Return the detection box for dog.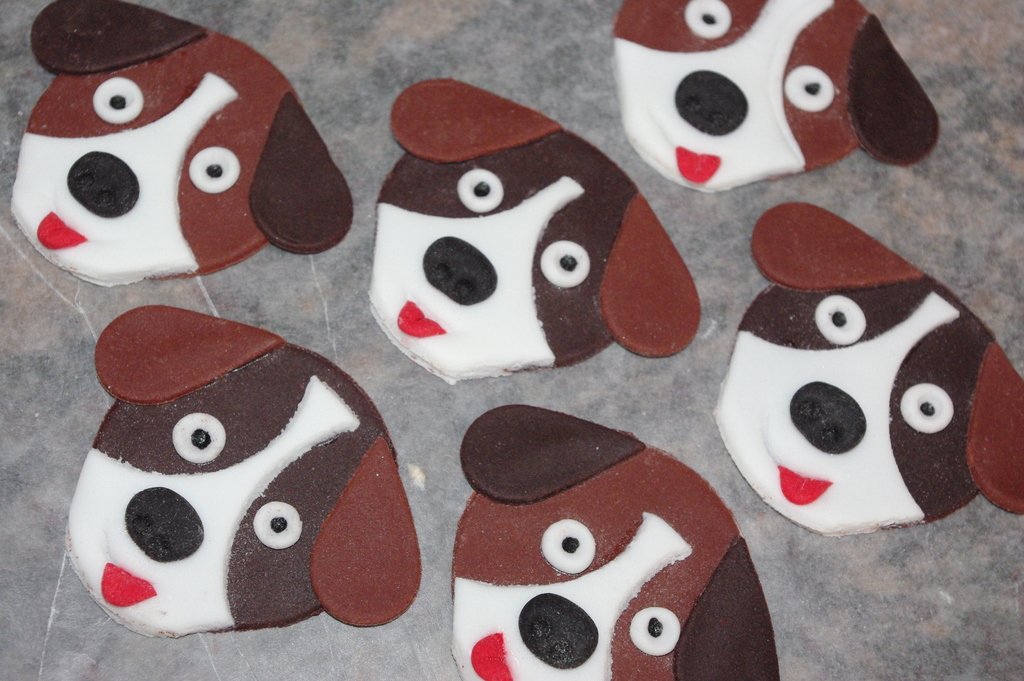
detection(67, 295, 422, 638).
